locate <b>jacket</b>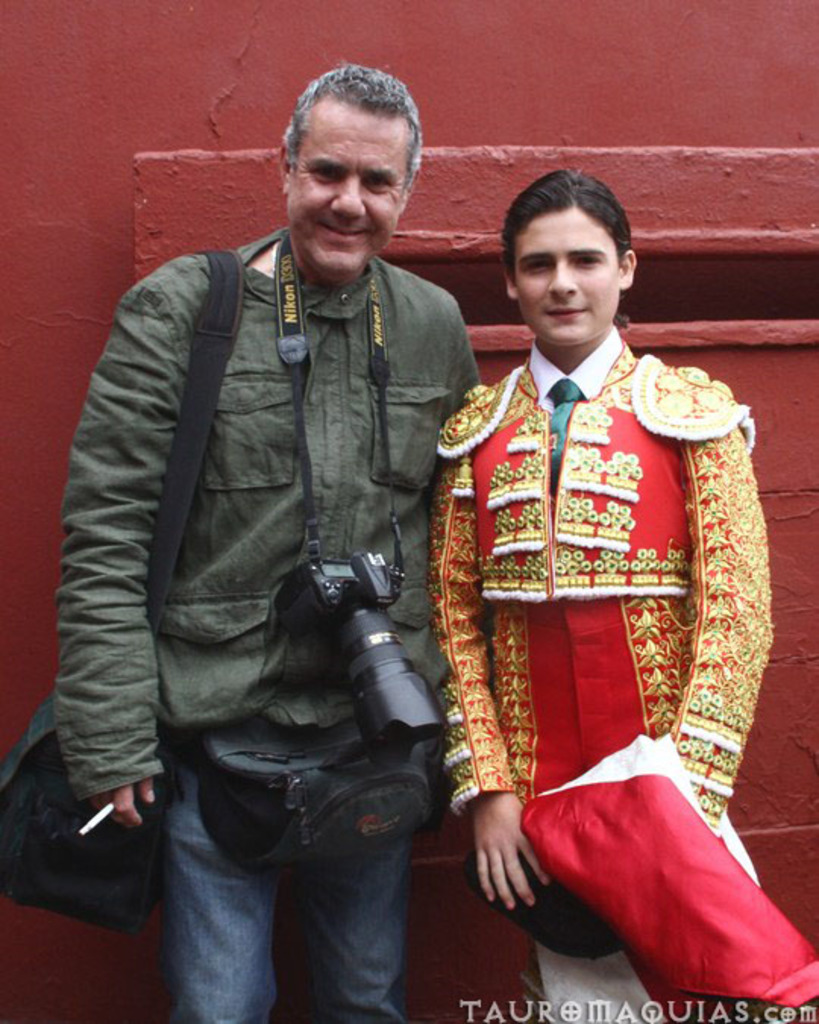
pyautogui.locateOnScreen(82, 146, 496, 733)
